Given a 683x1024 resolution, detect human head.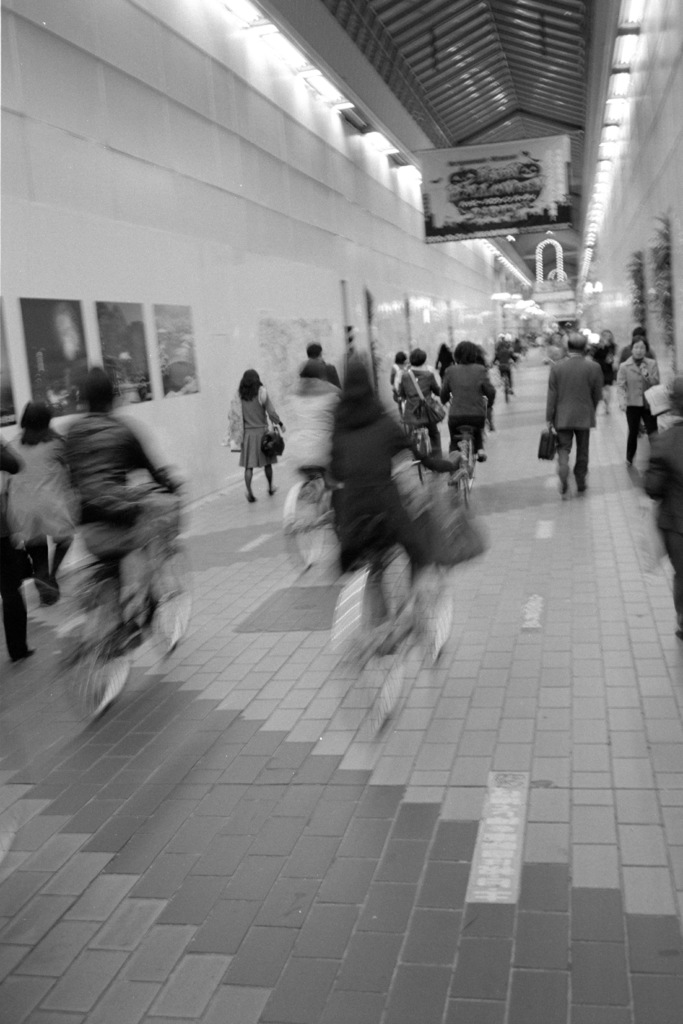
bbox=[304, 341, 322, 361].
